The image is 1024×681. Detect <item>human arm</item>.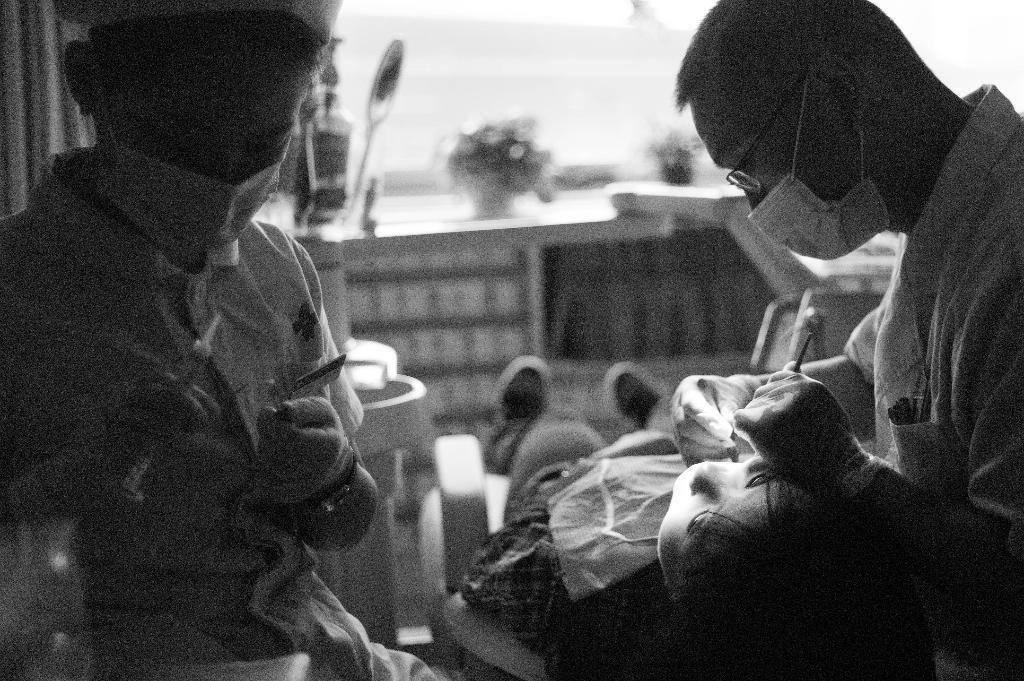
Detection: 675, 328, 870, 465.
